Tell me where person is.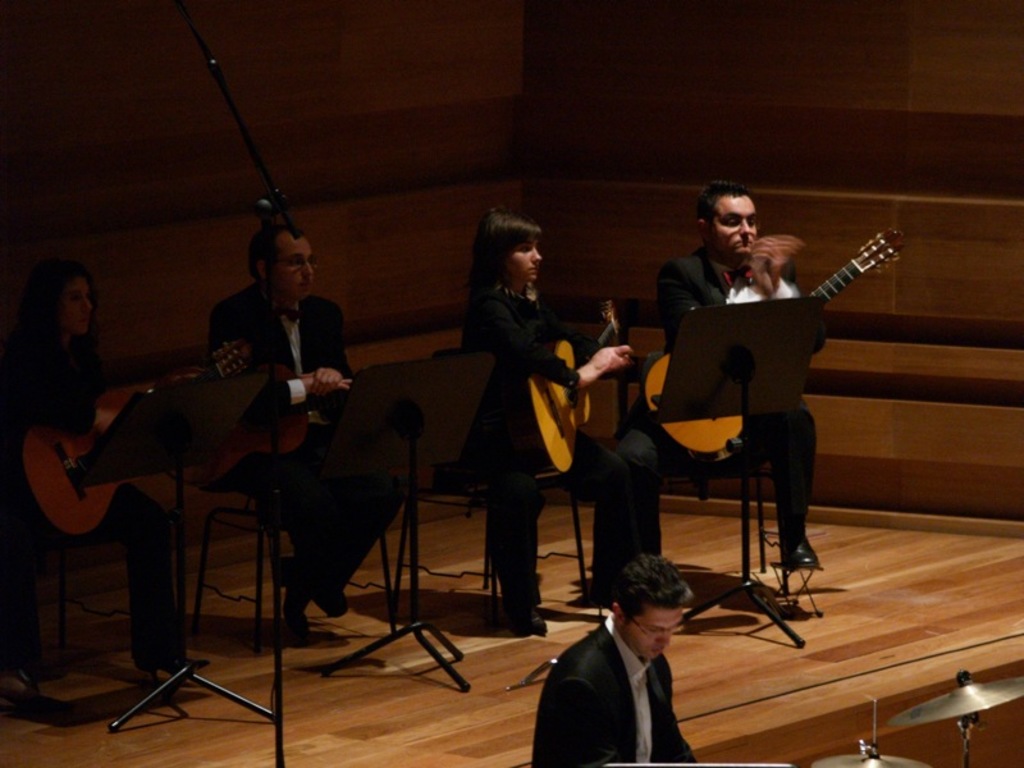
person is at bbox=(527, 549, 698, 767).
